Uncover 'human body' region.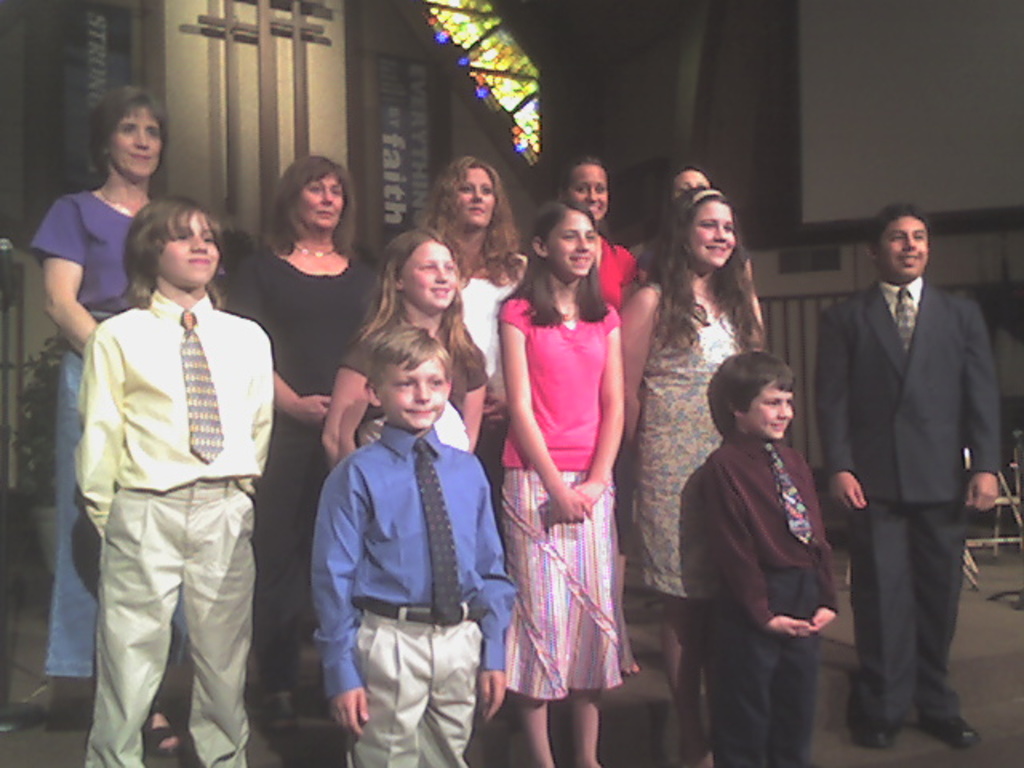
Uncovered: pyautogui.locateOnScreen(26, 184, 192, 749).
